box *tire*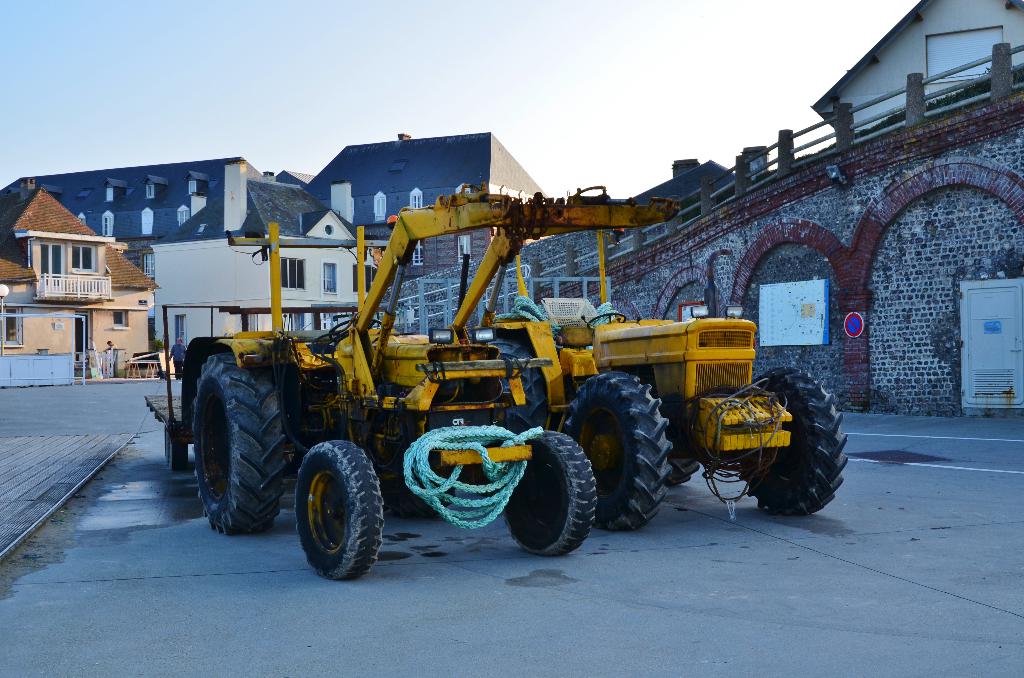
region(164, 428, 174, 455)
